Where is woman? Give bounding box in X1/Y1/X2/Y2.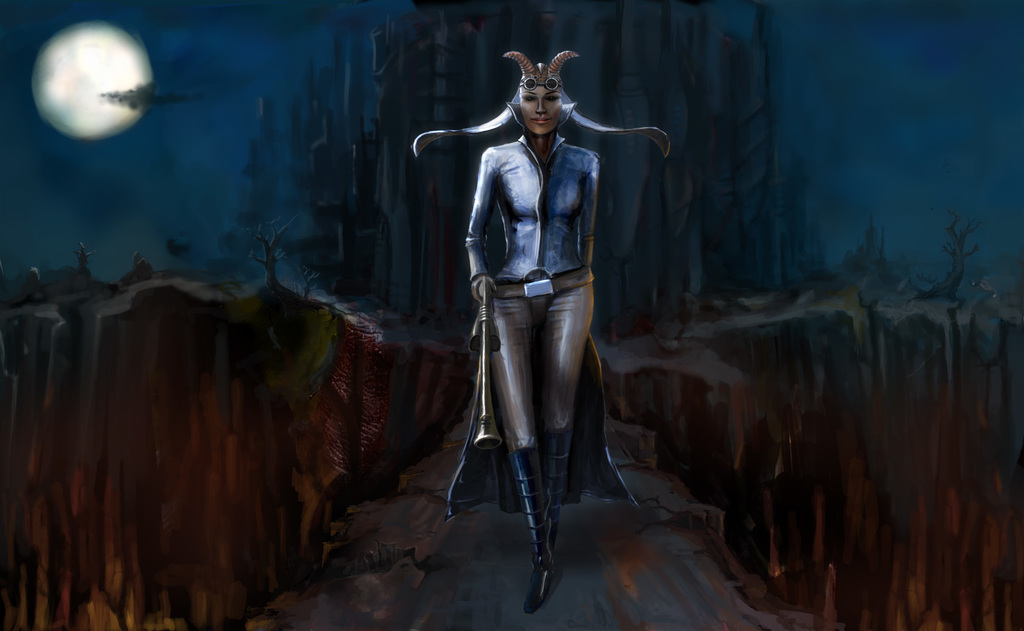
413/12/661/582.
